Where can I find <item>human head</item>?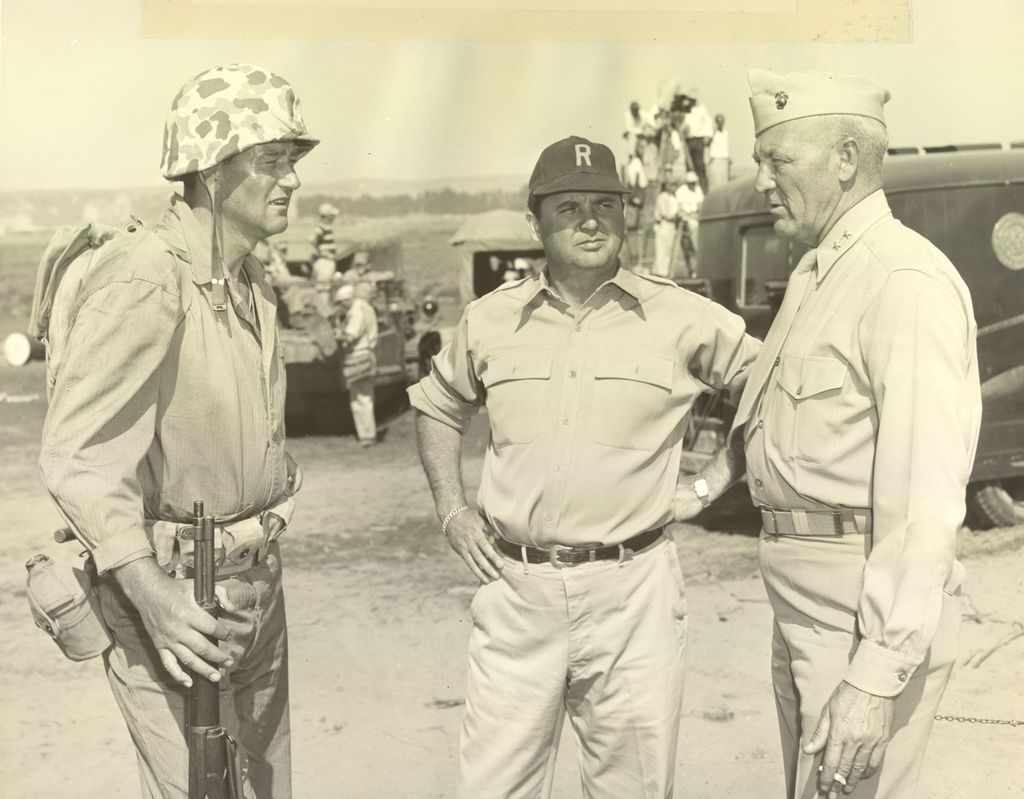
You can find it at <region>318, 201, 339, 222</region>.
